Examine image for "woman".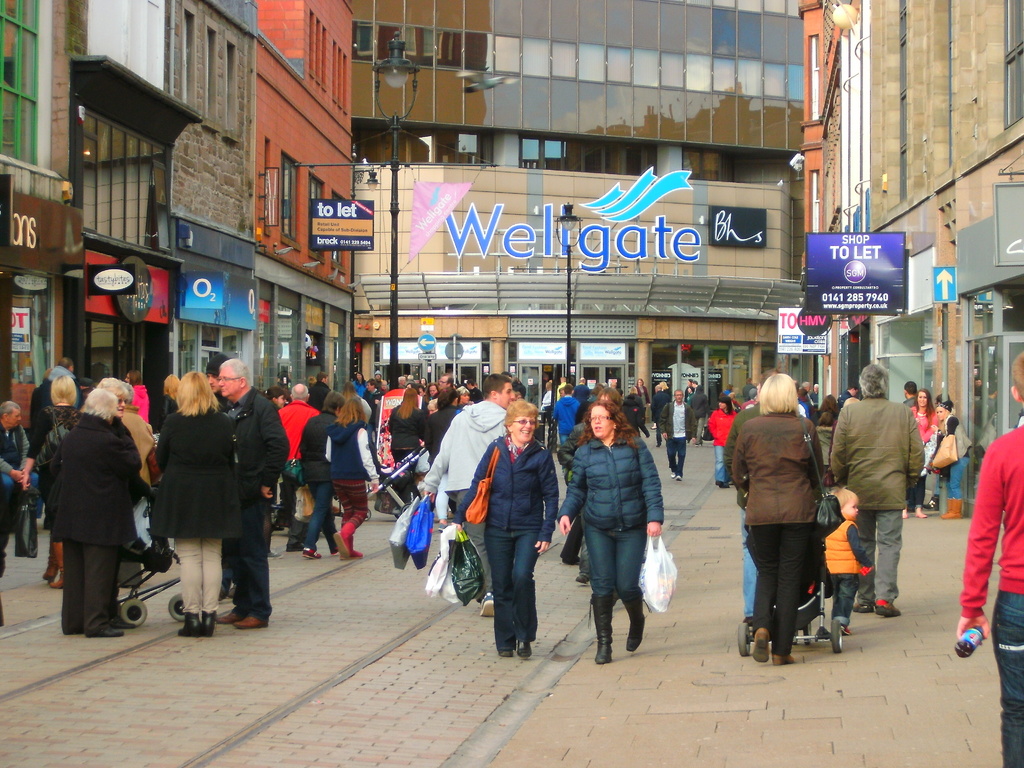
Examination result: Rect(41, 374, 148, 653).
